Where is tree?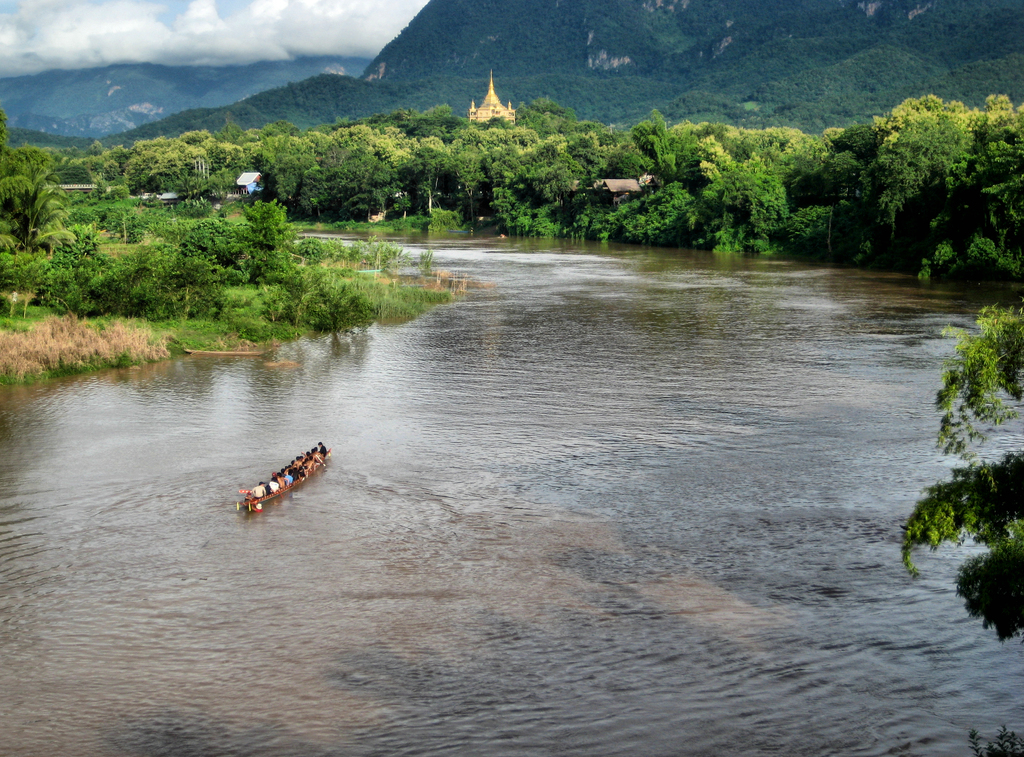
(460,123,536,145).
